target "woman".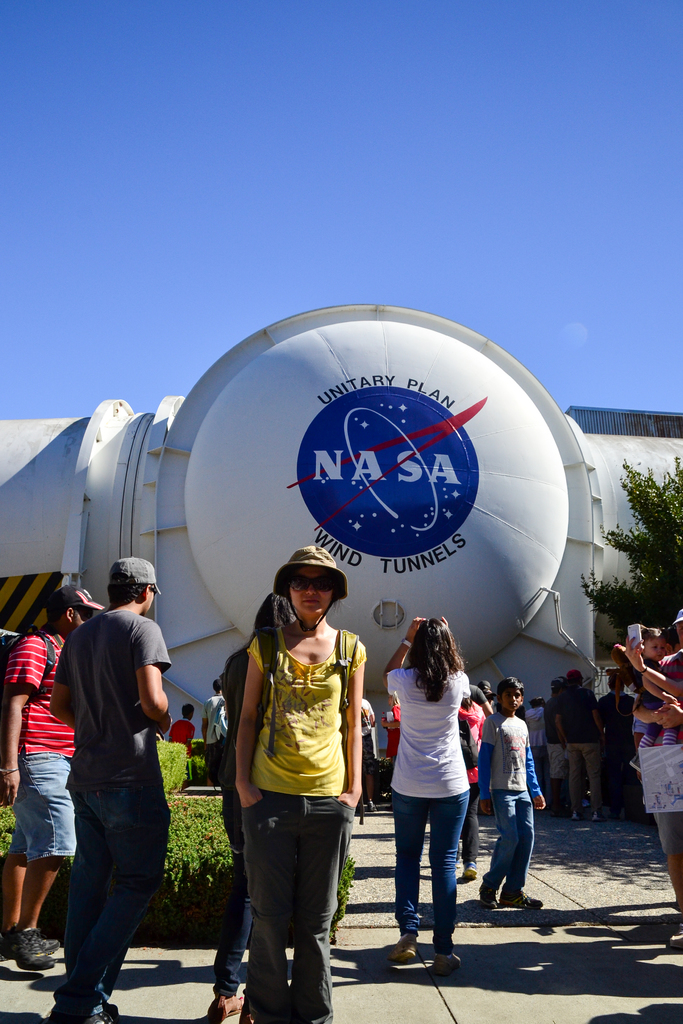
Target region: Rect(383, 616, 479, 963).
